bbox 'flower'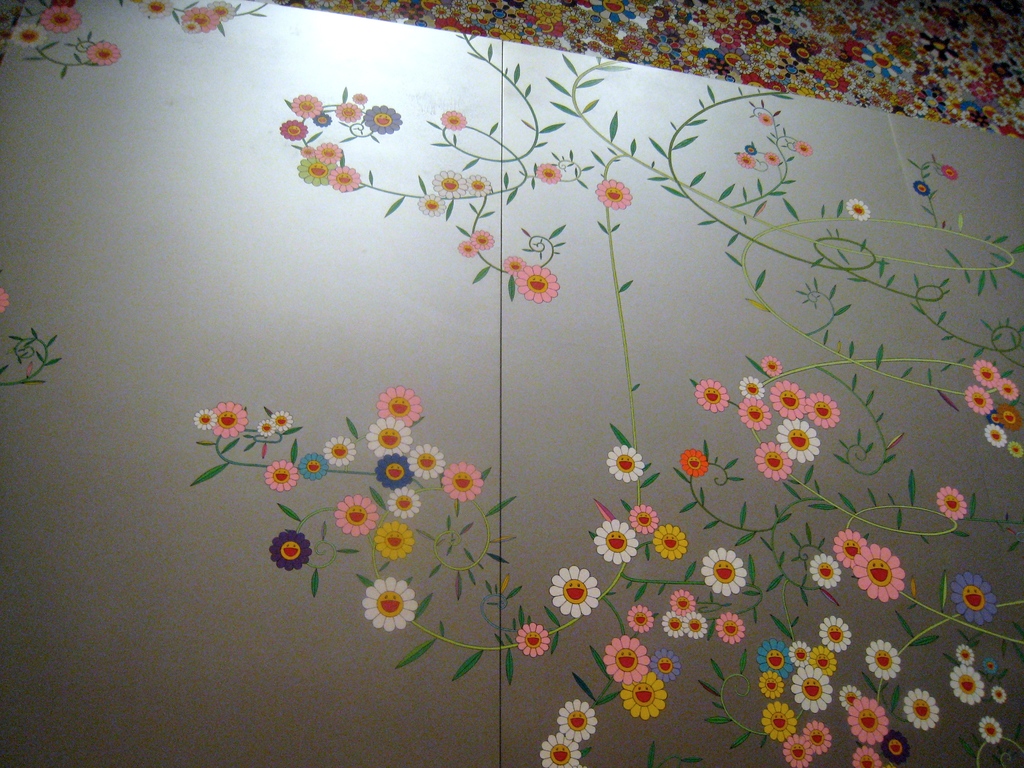
(280,81,396,193)
